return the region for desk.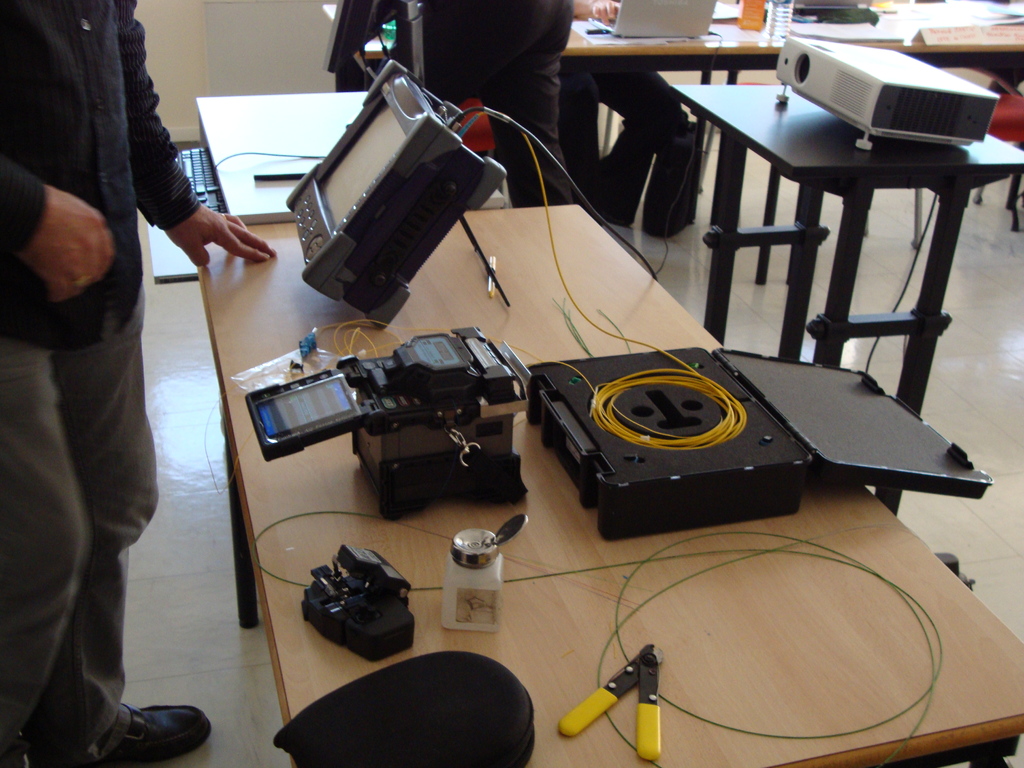
left=197, top=203, right=1023, bottom=767.
